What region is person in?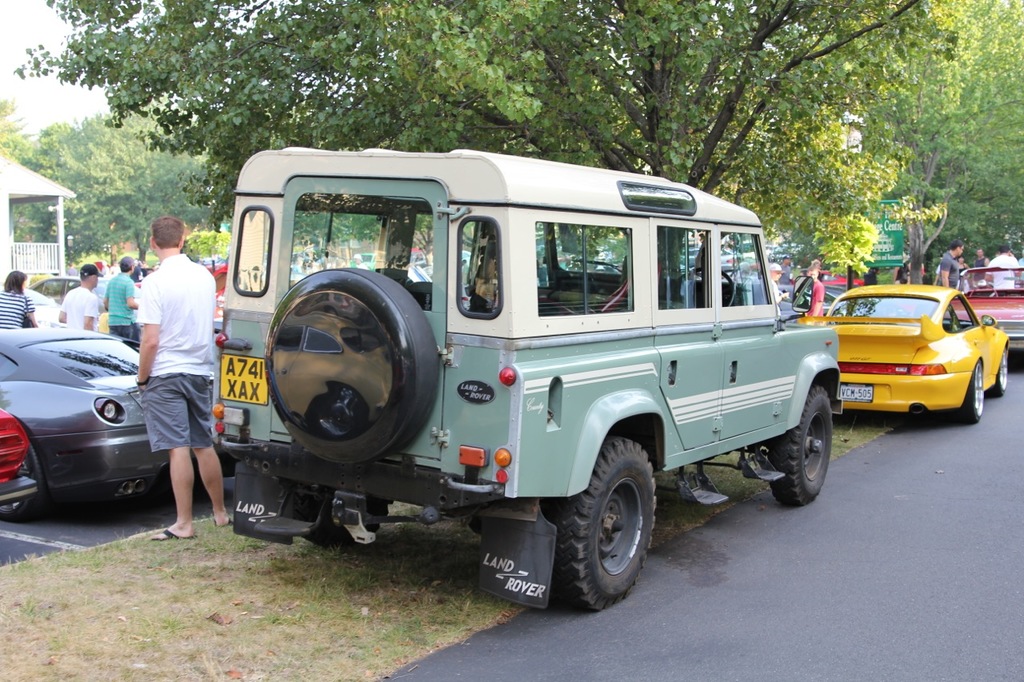
{"left": 100, "top": 257, "right": 142, "bottom": 353}.
